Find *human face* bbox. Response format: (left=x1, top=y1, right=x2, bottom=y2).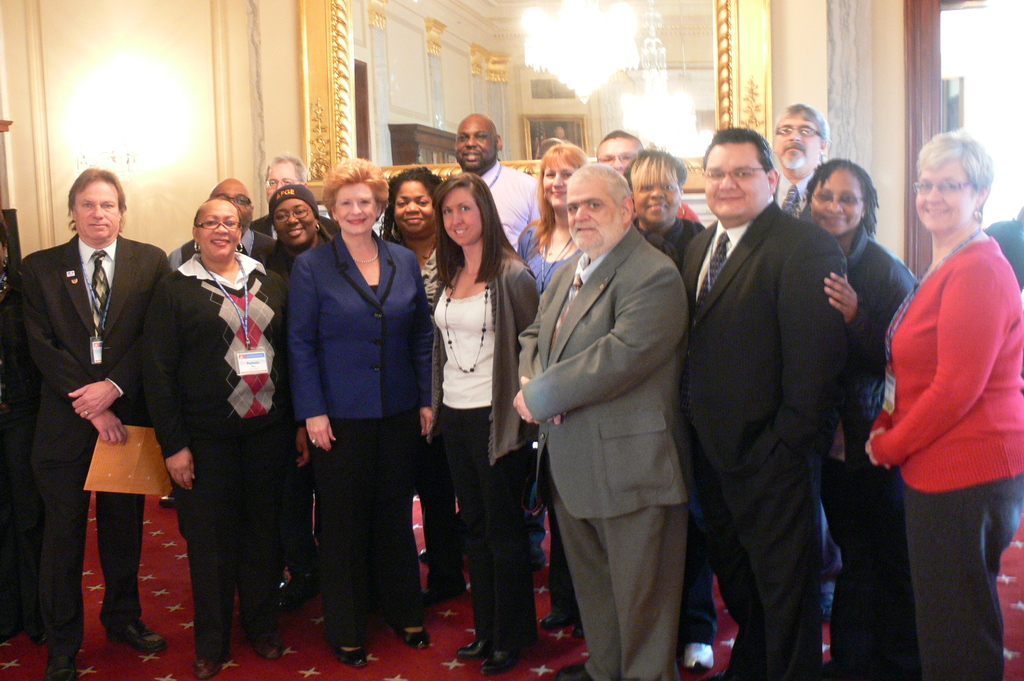
(left=544, top=164, right=573, bottom=210).
